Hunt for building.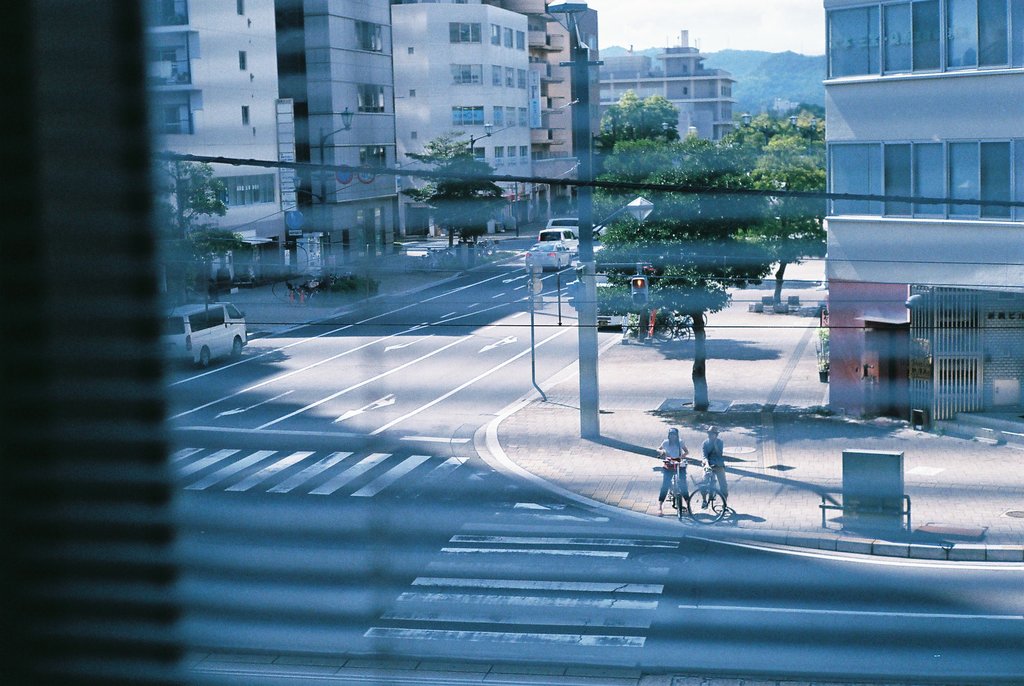
Hunted down at (left=276, top=0, right=406, bottom=281).
